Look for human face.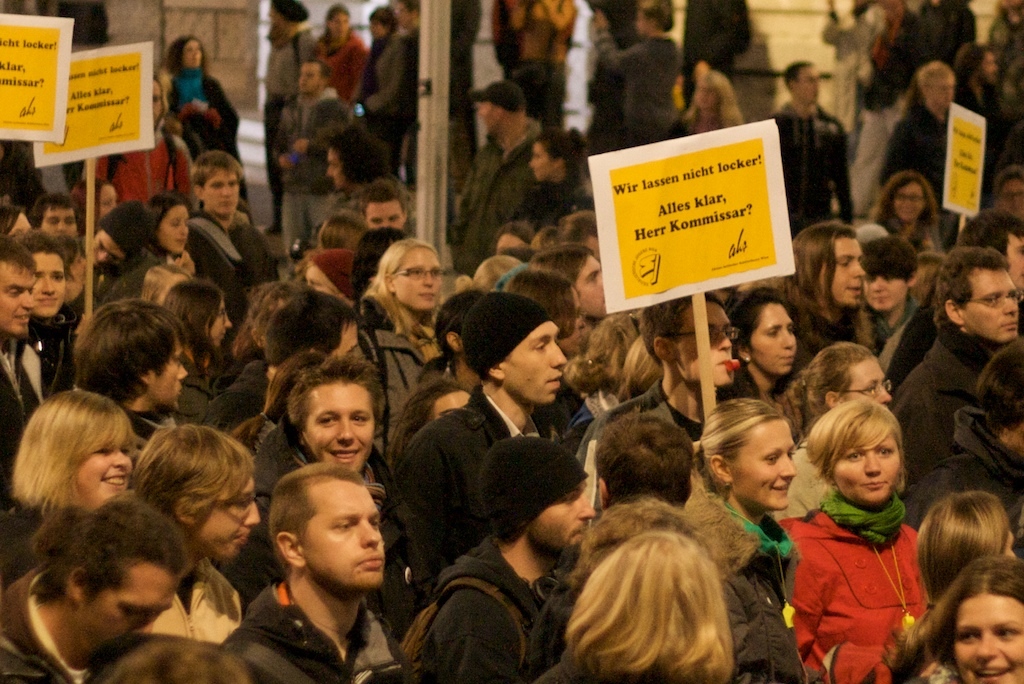
Found: pyautogui.locateOnScreen(422, 389, 459, 426).
